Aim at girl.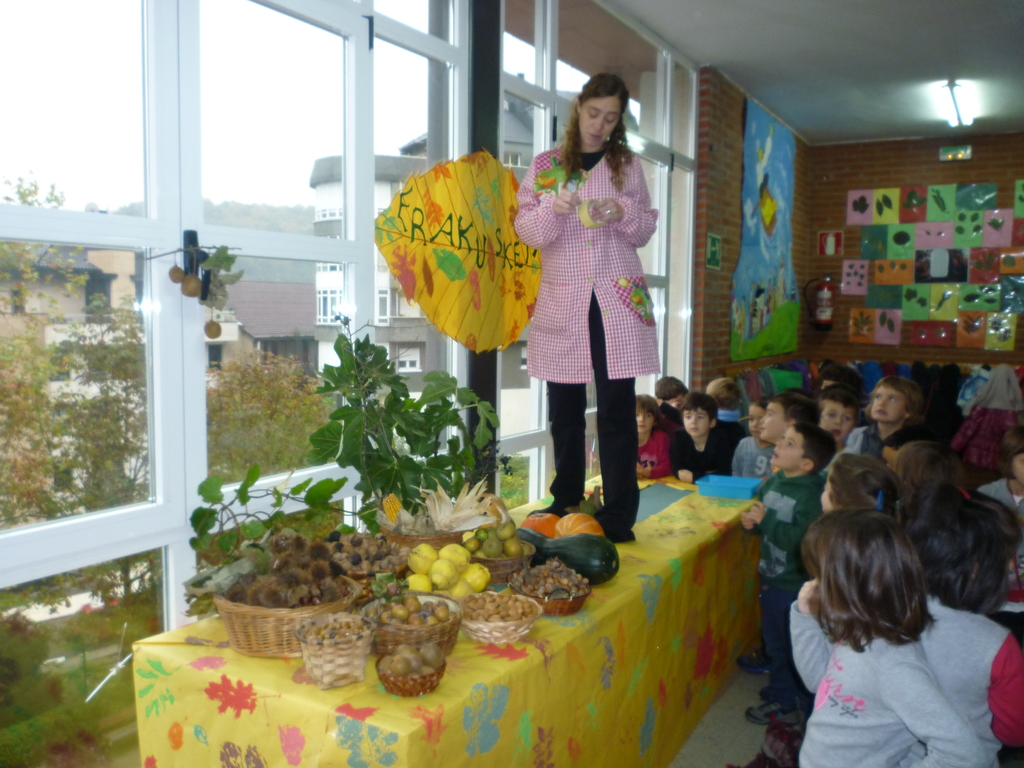
Aimed at box(632, 400, 672, 479).
